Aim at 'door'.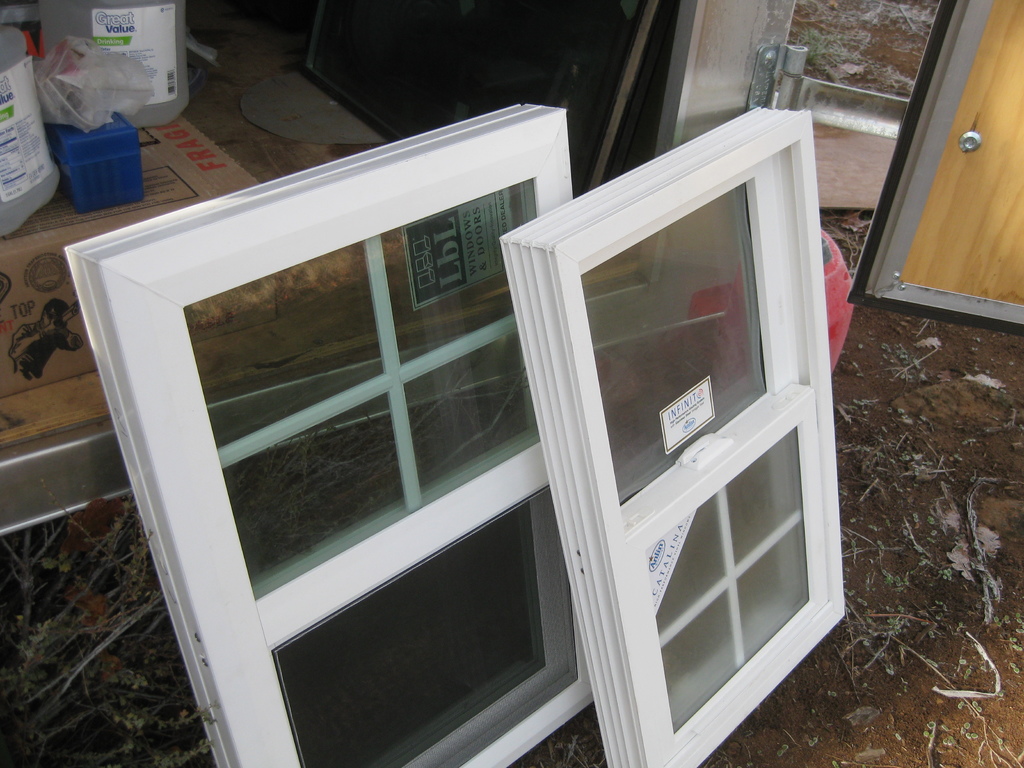
Aimed at select_region(841, 0, 1023, 331).
